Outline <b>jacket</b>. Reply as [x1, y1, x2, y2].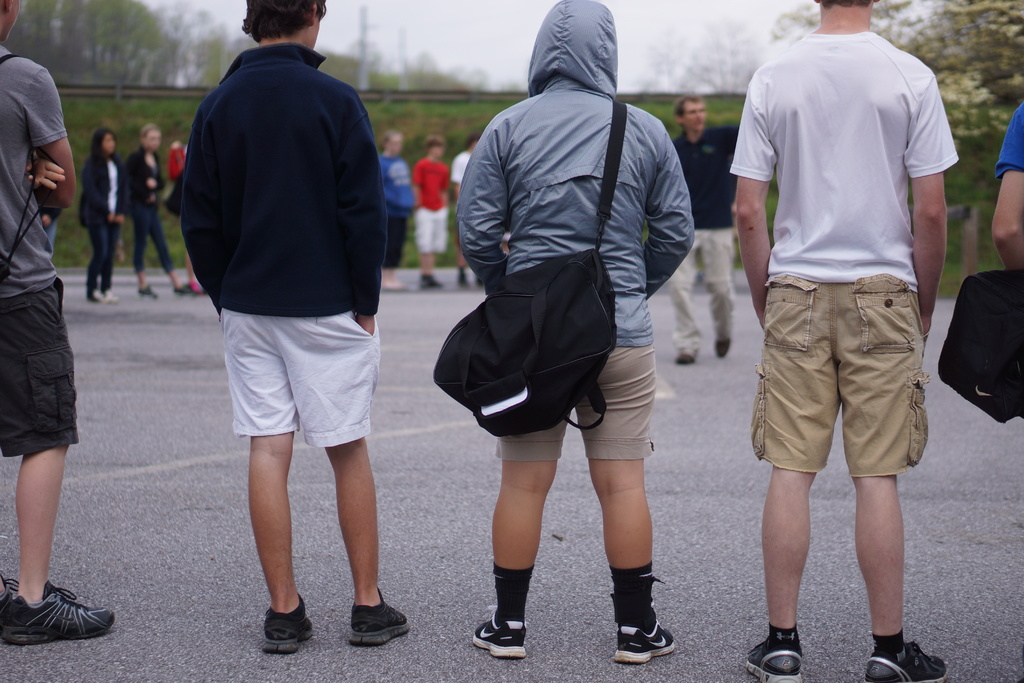
[443, 31, 701, 425].
